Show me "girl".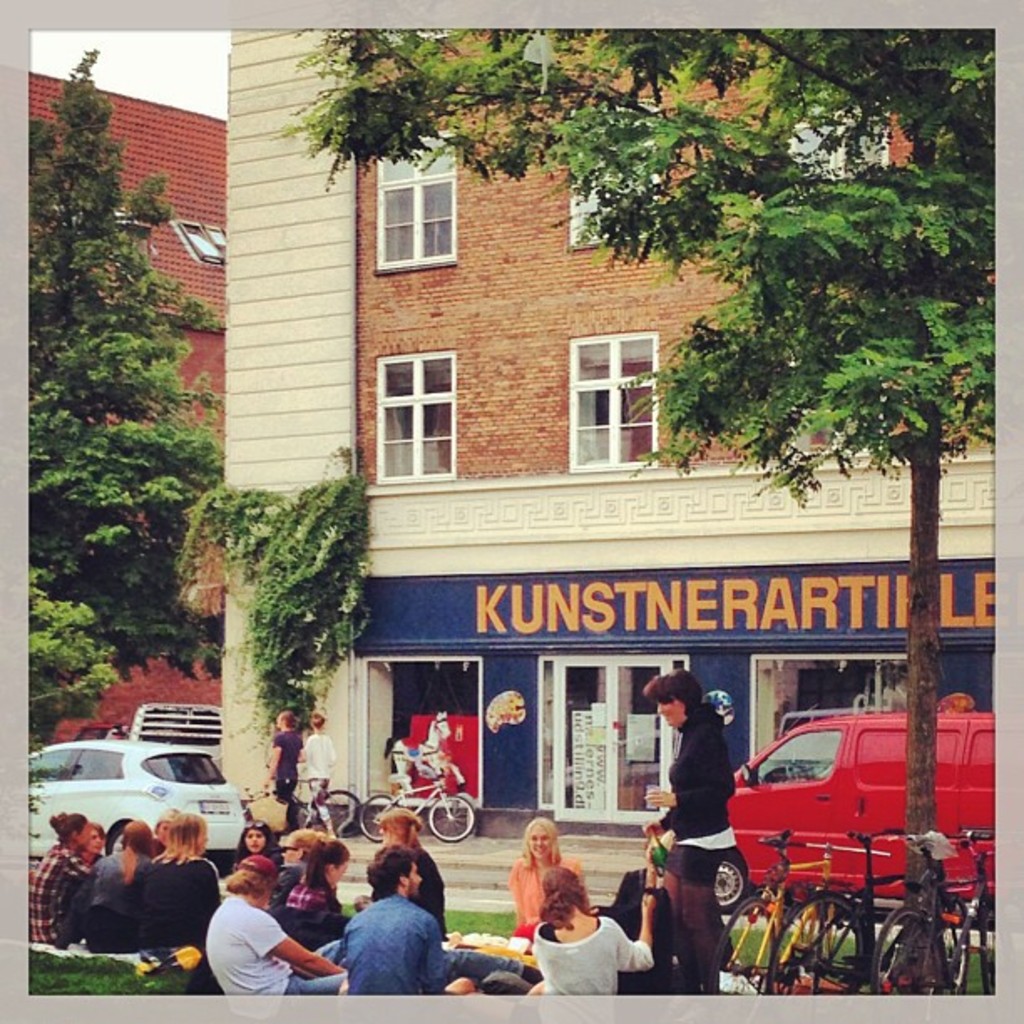
"girl" is here: 289/833/351/912.
